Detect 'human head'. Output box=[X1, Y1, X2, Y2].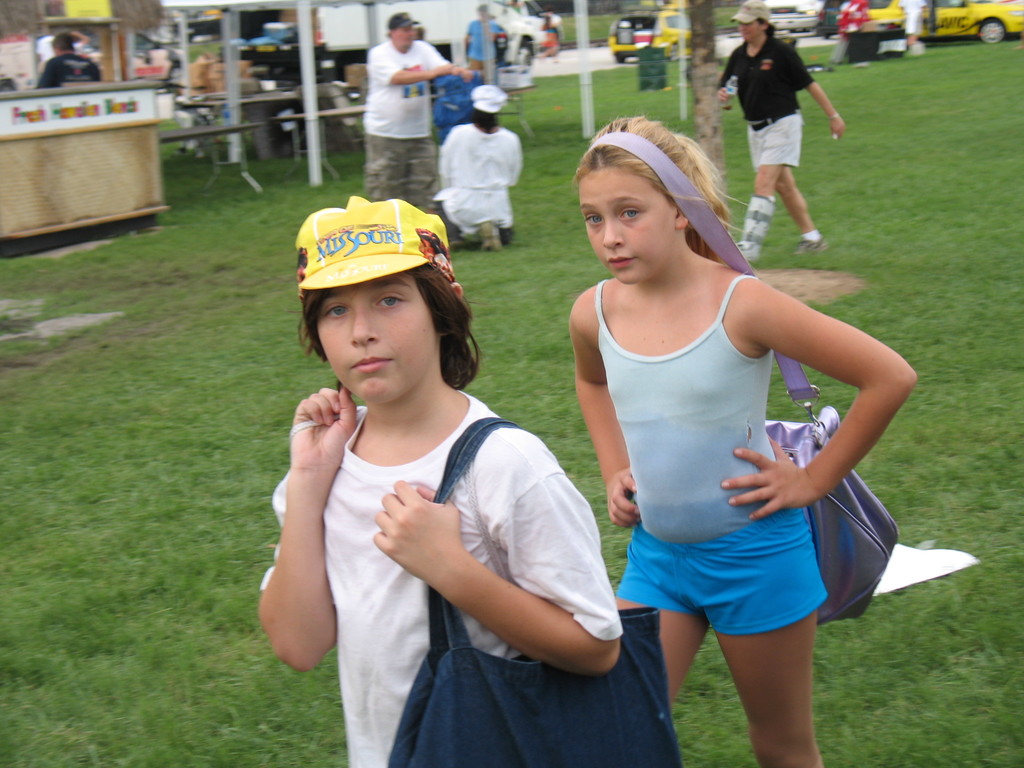
box=[390, 6, 426, 49].
